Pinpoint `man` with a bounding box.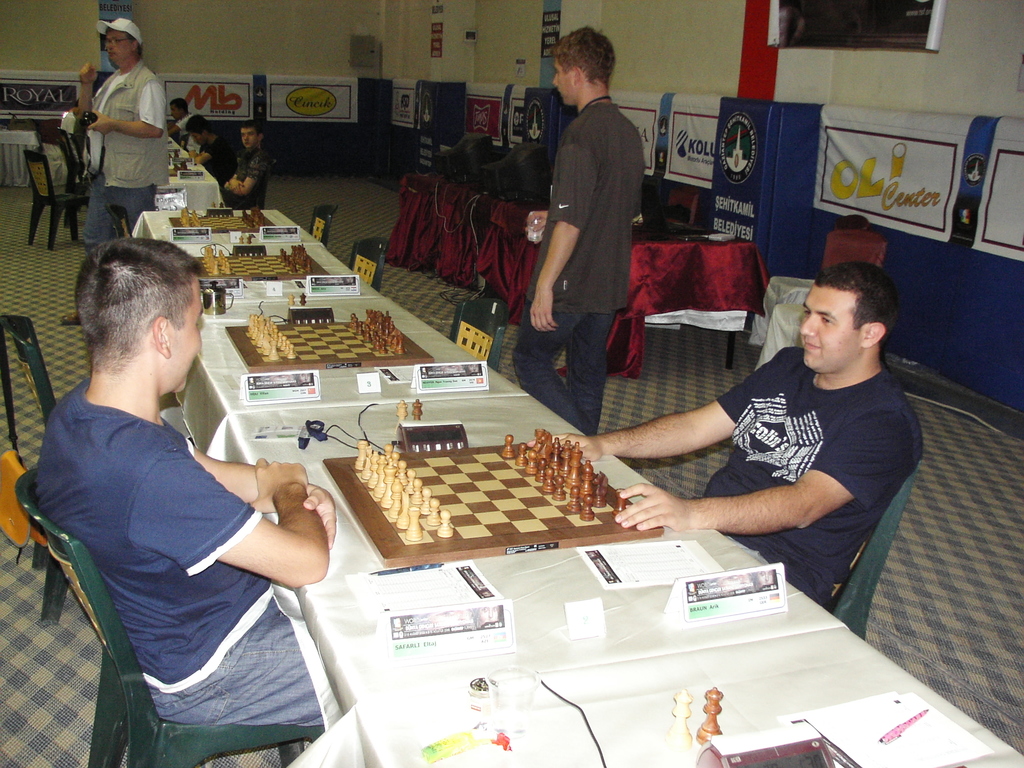
region(193, 113, 230, 183).
